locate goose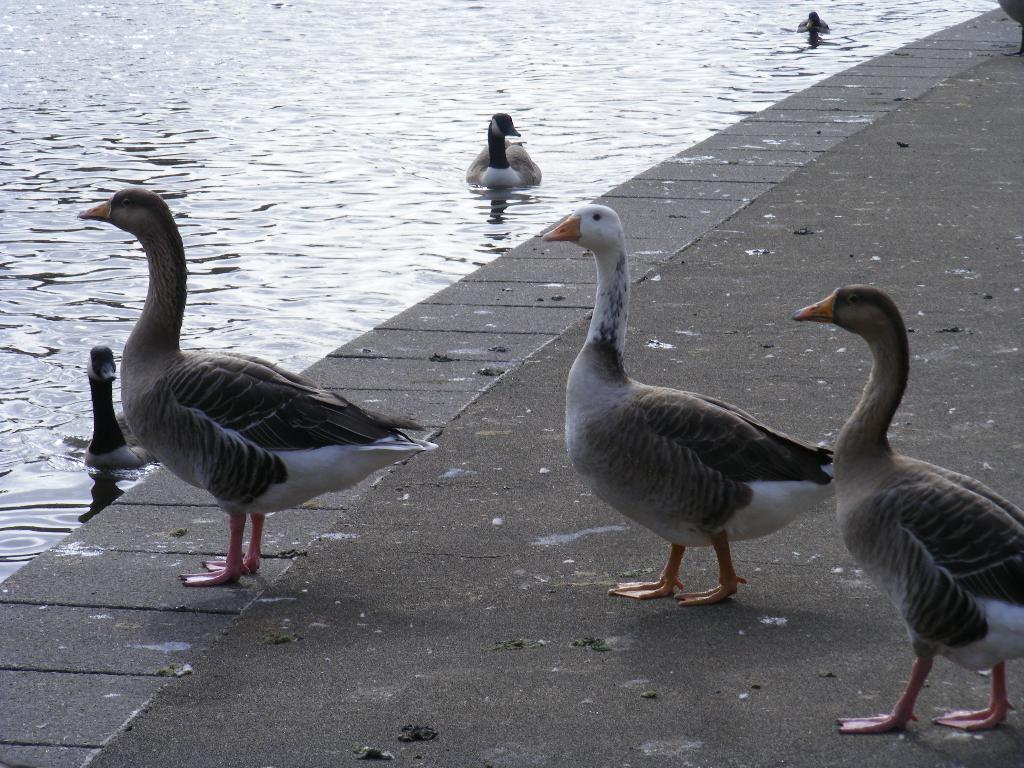
rect(81, 187, 438, 584)
